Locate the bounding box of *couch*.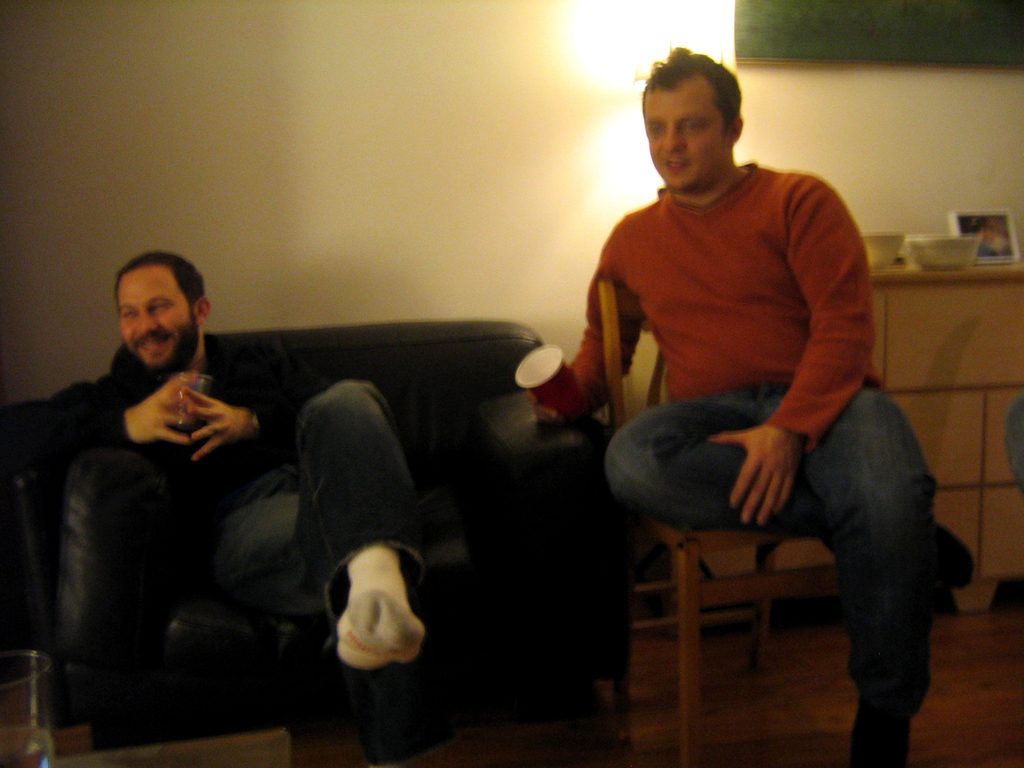
Bounding box: x1=22, y1=244, x2=740, y2=767.
